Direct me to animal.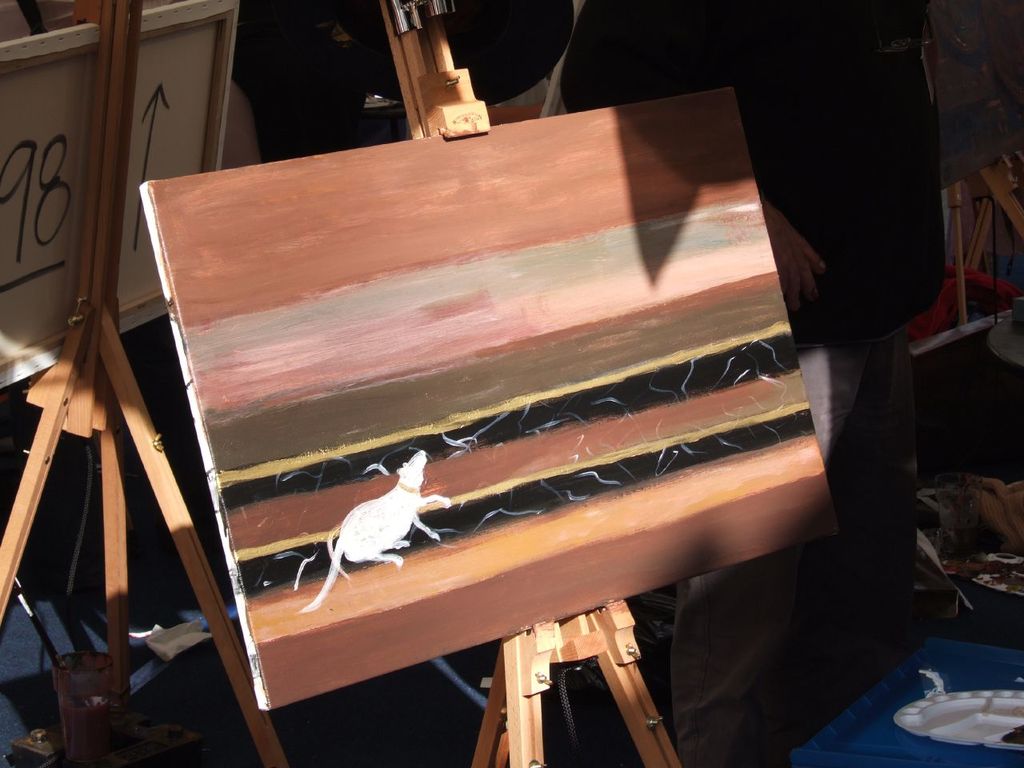
Direction: (left=303, top=449, right=450, bottom=614).
